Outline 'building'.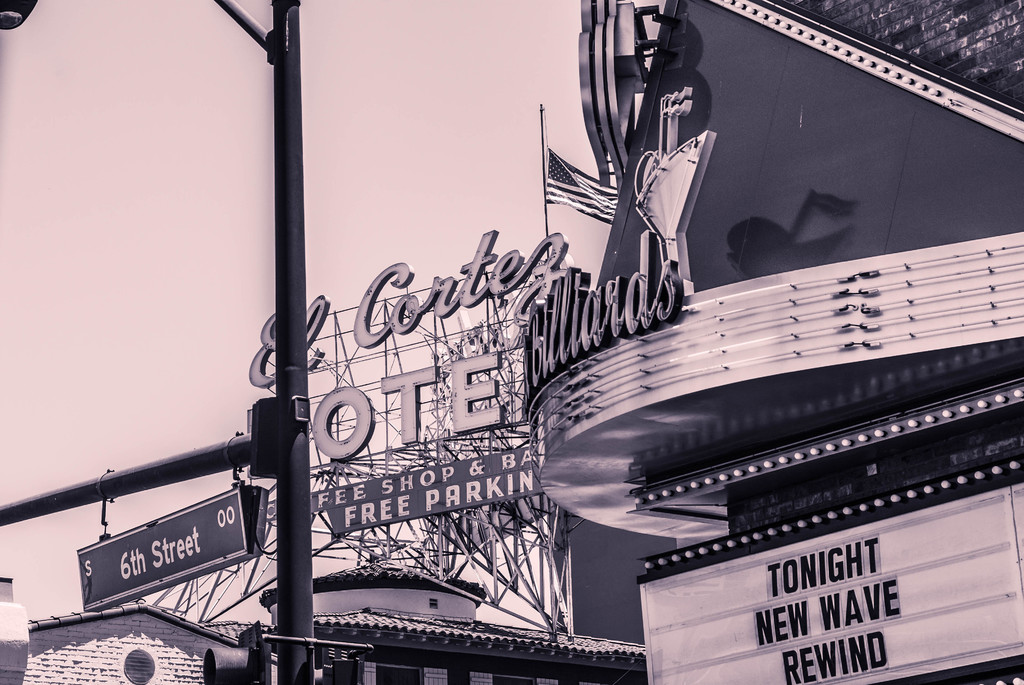
Outline: 31,593,268,684.
